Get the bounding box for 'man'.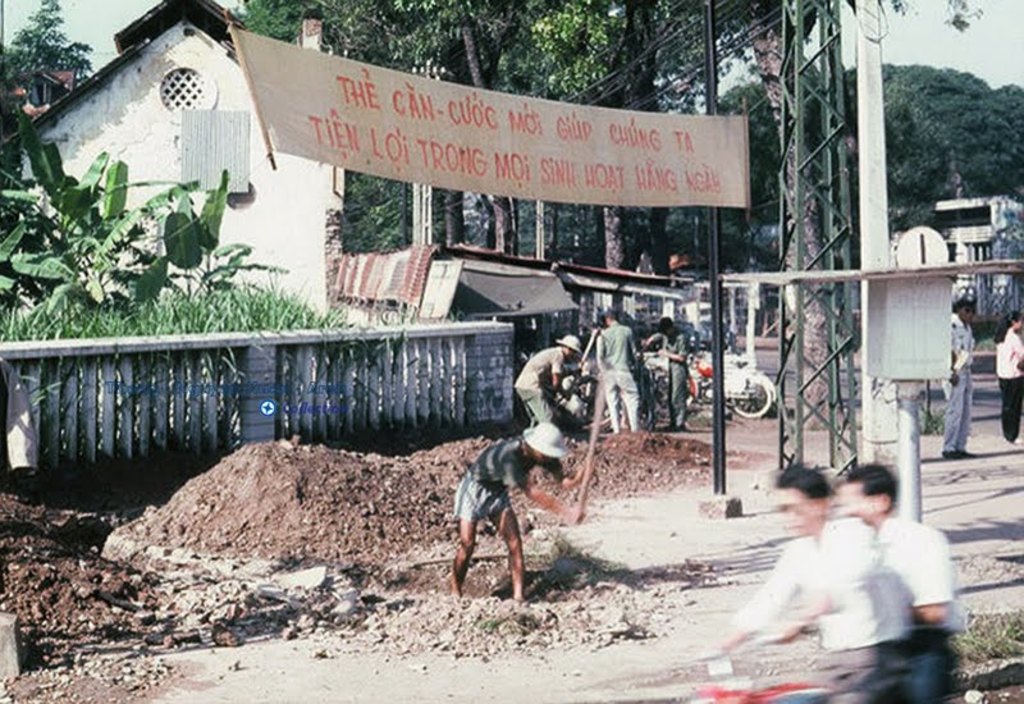
crop(722, 461, 916, 703).
